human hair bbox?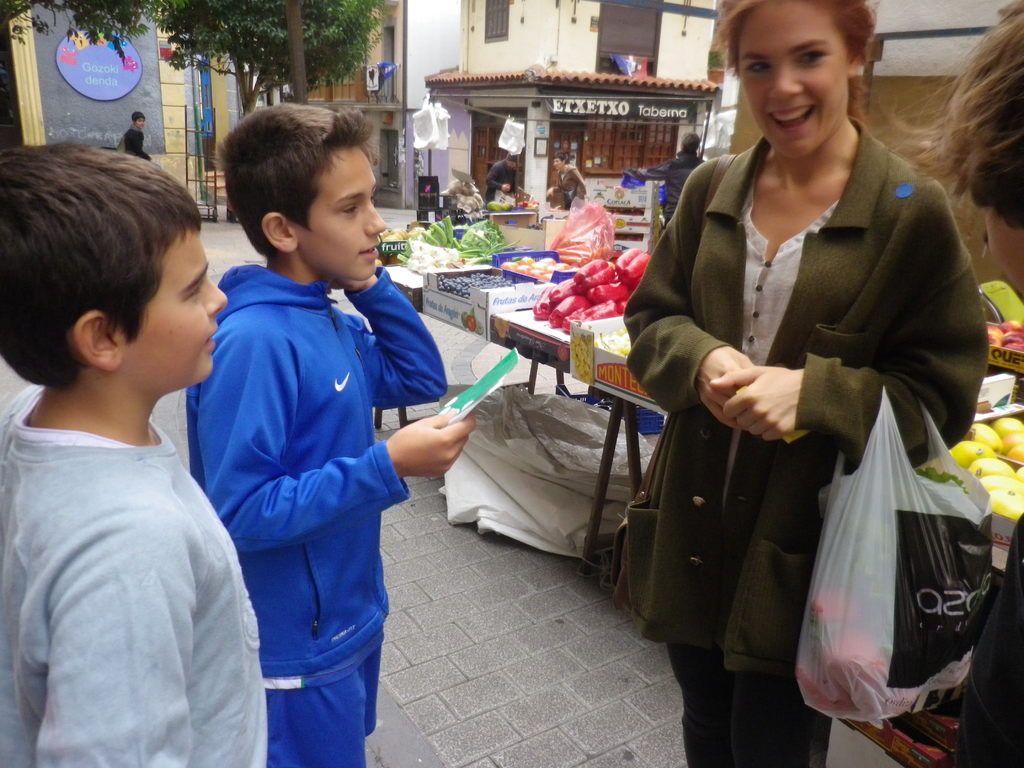
detection(679, 129, 700, 151)
